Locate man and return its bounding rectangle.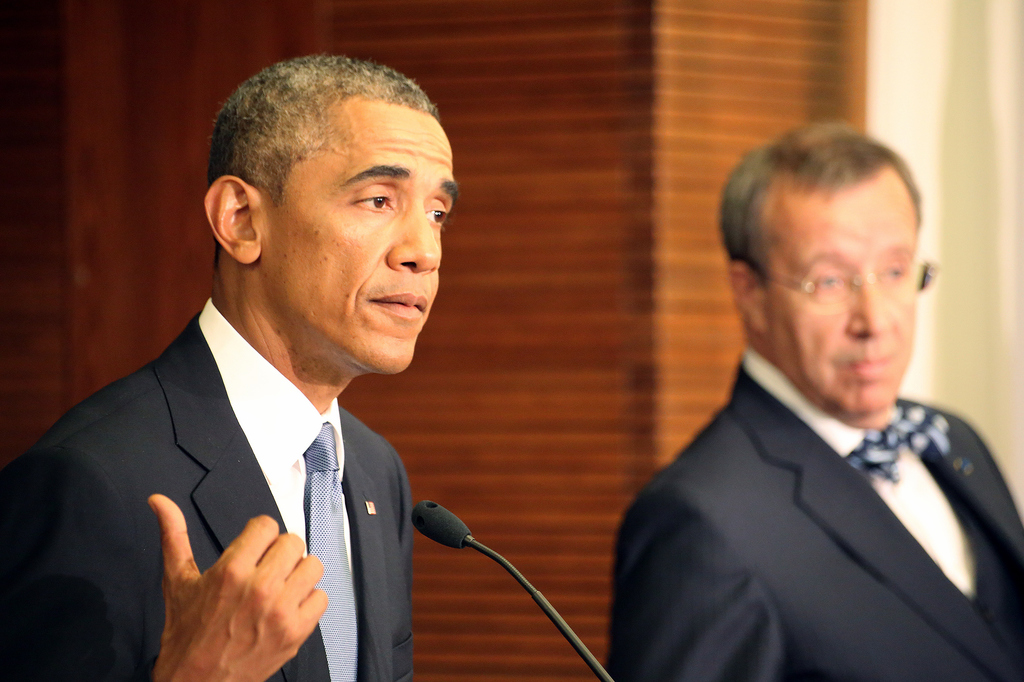
(left=1, top=47, right=458, bottom=681).
